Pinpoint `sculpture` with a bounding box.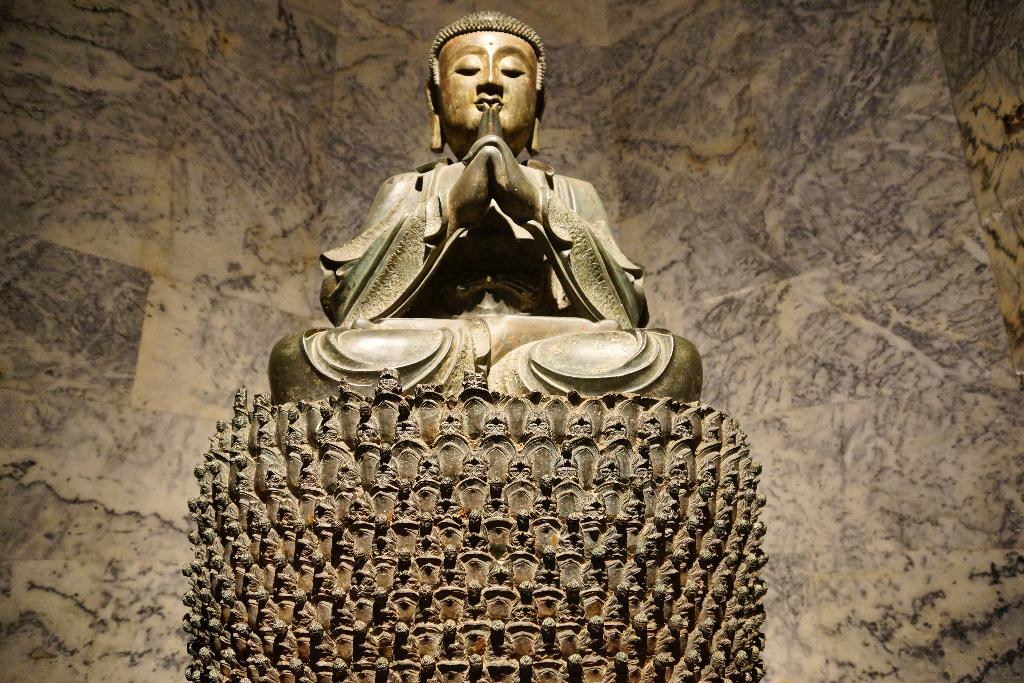
<region>420, 454, 436, 483</region>.
